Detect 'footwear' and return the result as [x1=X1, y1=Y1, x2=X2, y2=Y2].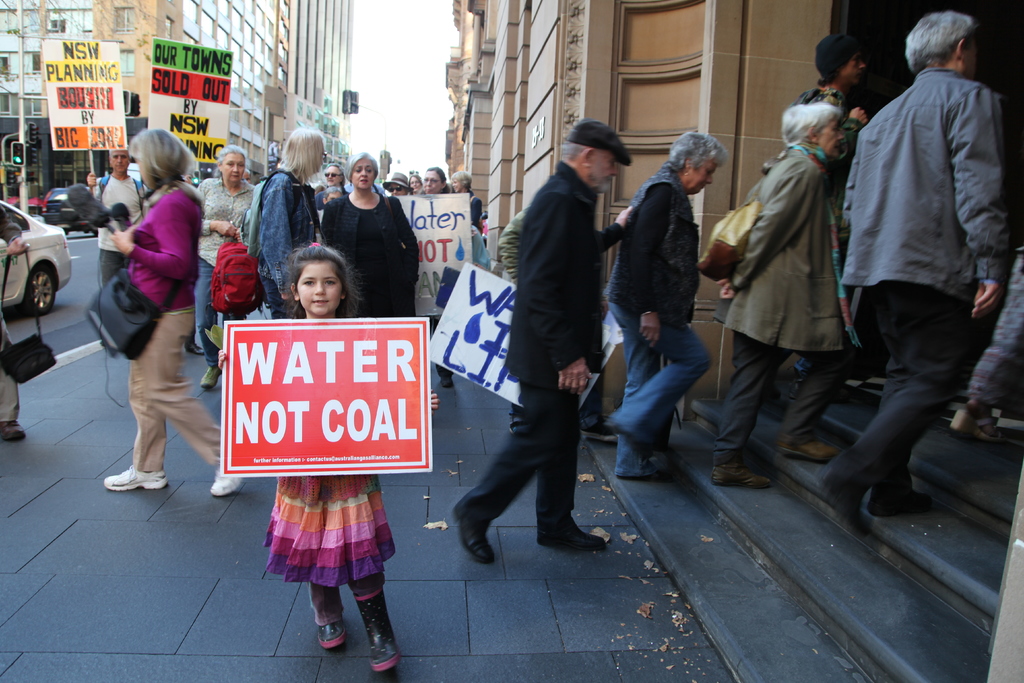
[x1=0, y1=419, x2=25, y2=444].
